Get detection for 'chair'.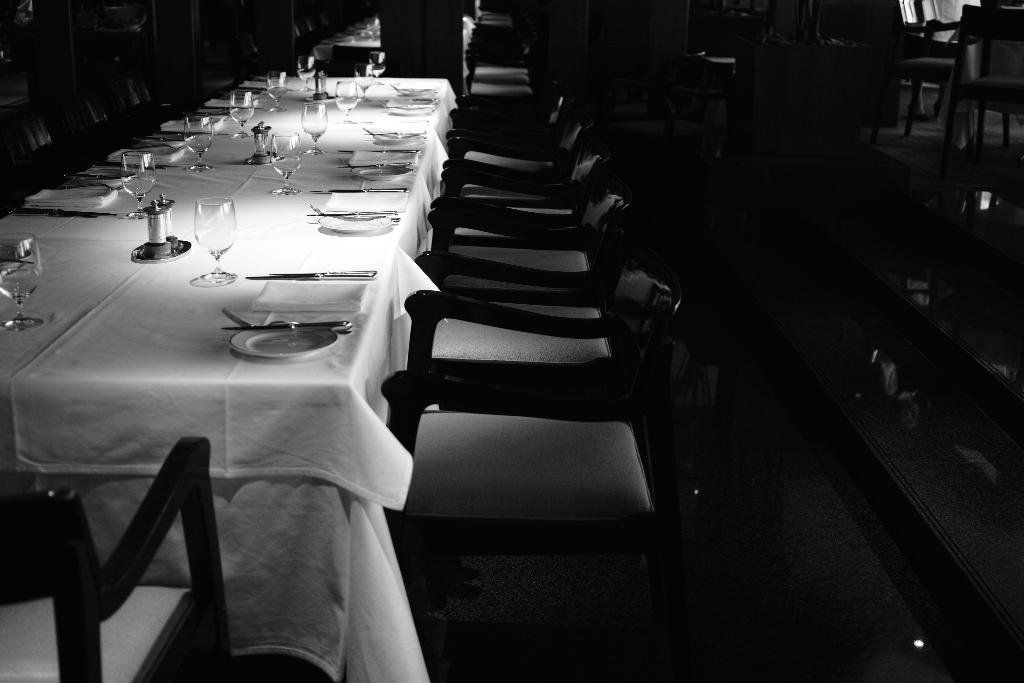
Detection: rect(0, 432, 234, 682).
